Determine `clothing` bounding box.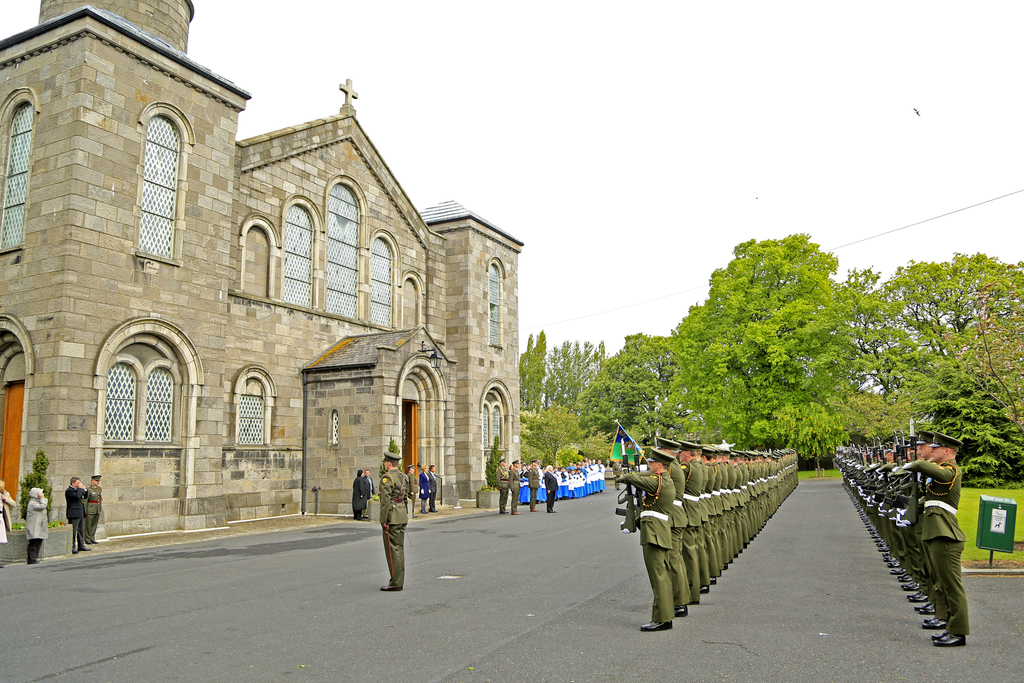
Determined: 22:479:49:555.
